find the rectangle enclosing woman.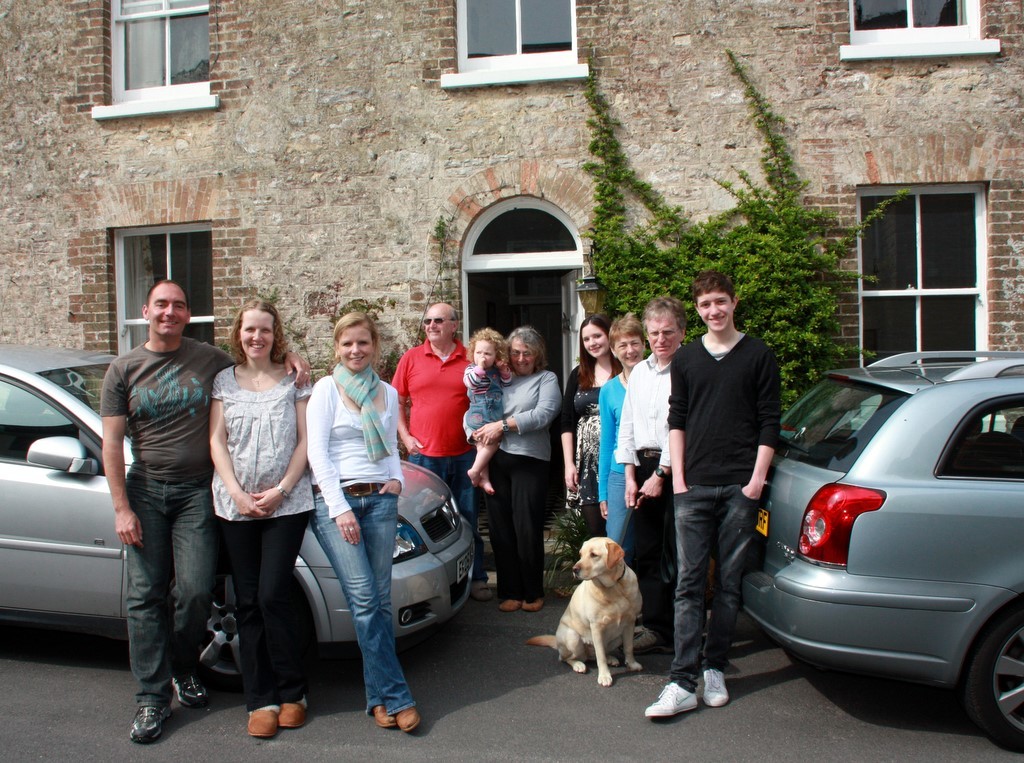
611:296:697:660.
